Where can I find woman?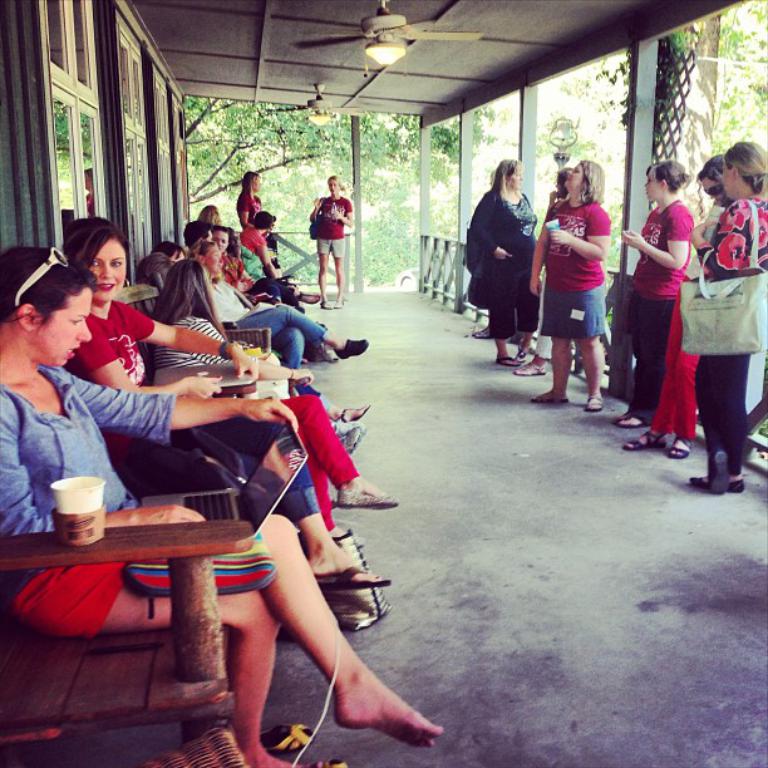
You can find it at l=621, t=161, r=695, b=459.
